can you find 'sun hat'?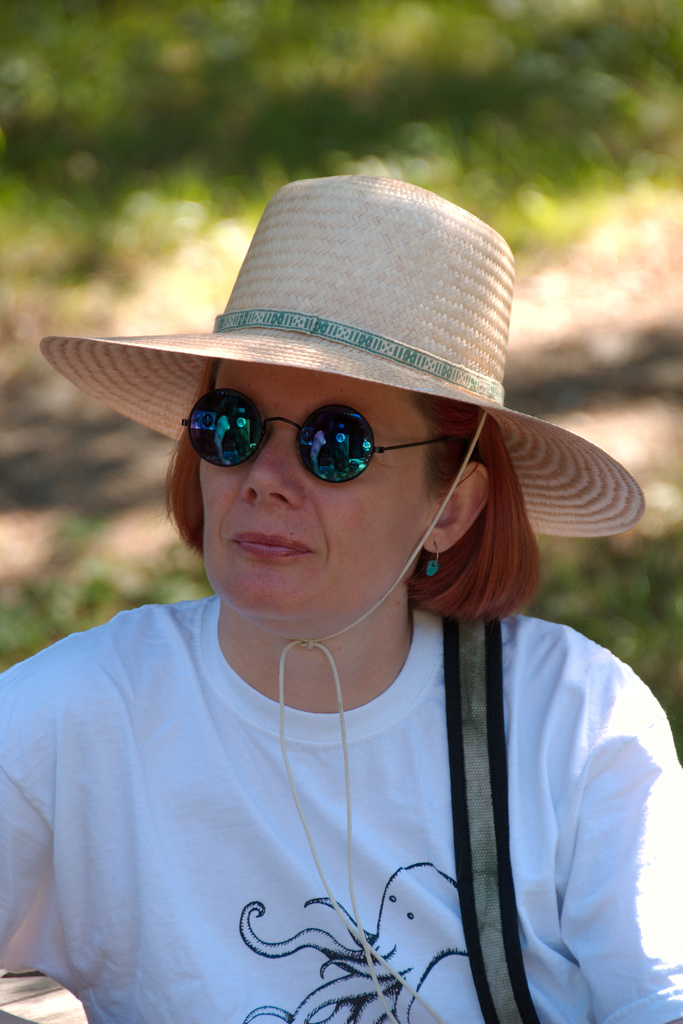
Yes, bounding box: bbox=[33, 169, 650, 1023].
